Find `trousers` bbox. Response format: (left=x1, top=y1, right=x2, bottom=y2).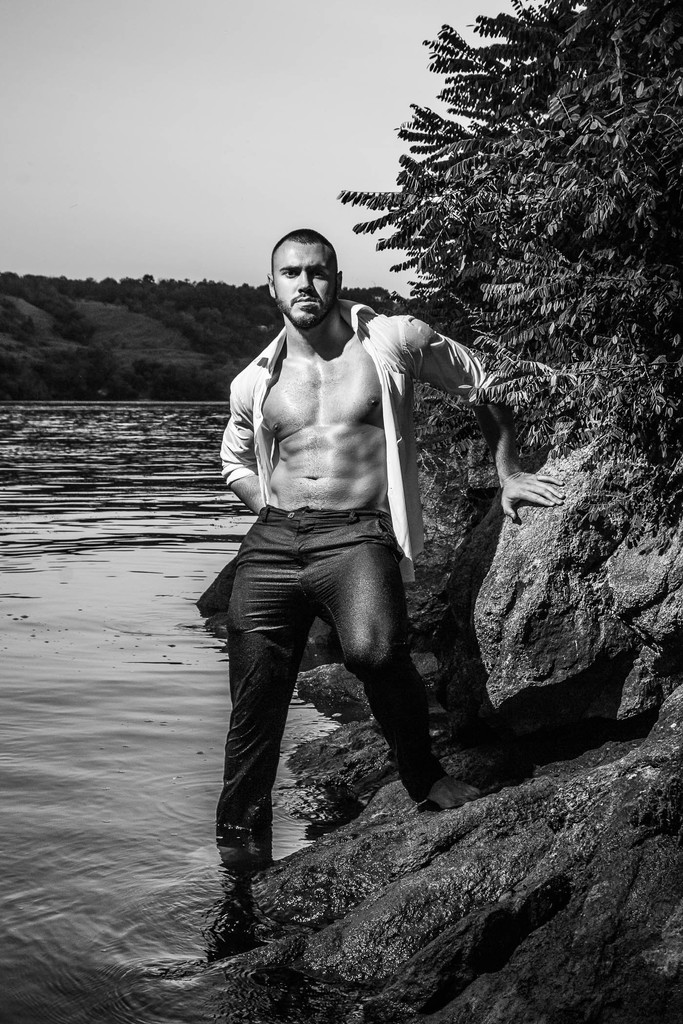
(left=218, top=495, right=436, bottom=872).
